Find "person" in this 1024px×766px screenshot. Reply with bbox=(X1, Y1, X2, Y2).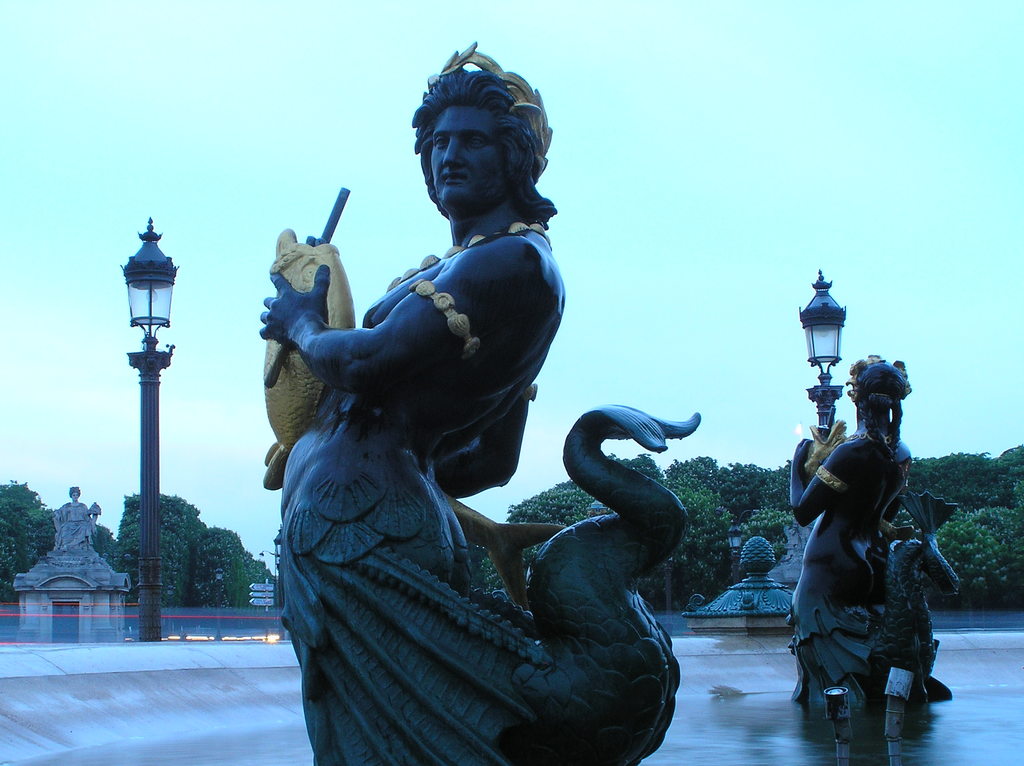
bbox=(54, 486, 98, 552).
